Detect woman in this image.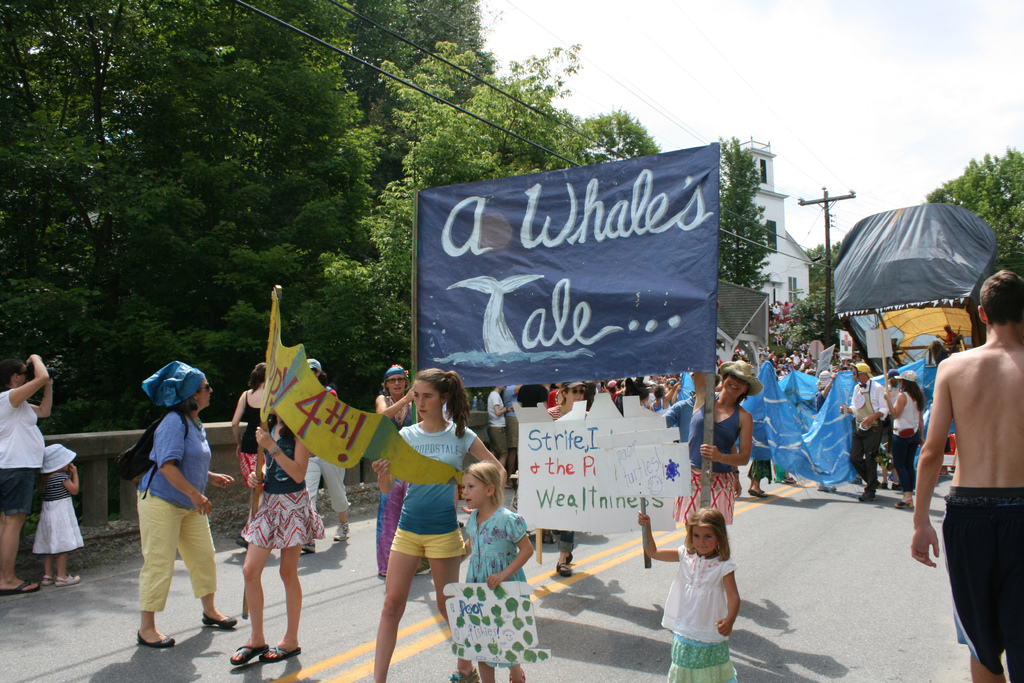
Detection: bbox=(545, 377, 590, 579).
